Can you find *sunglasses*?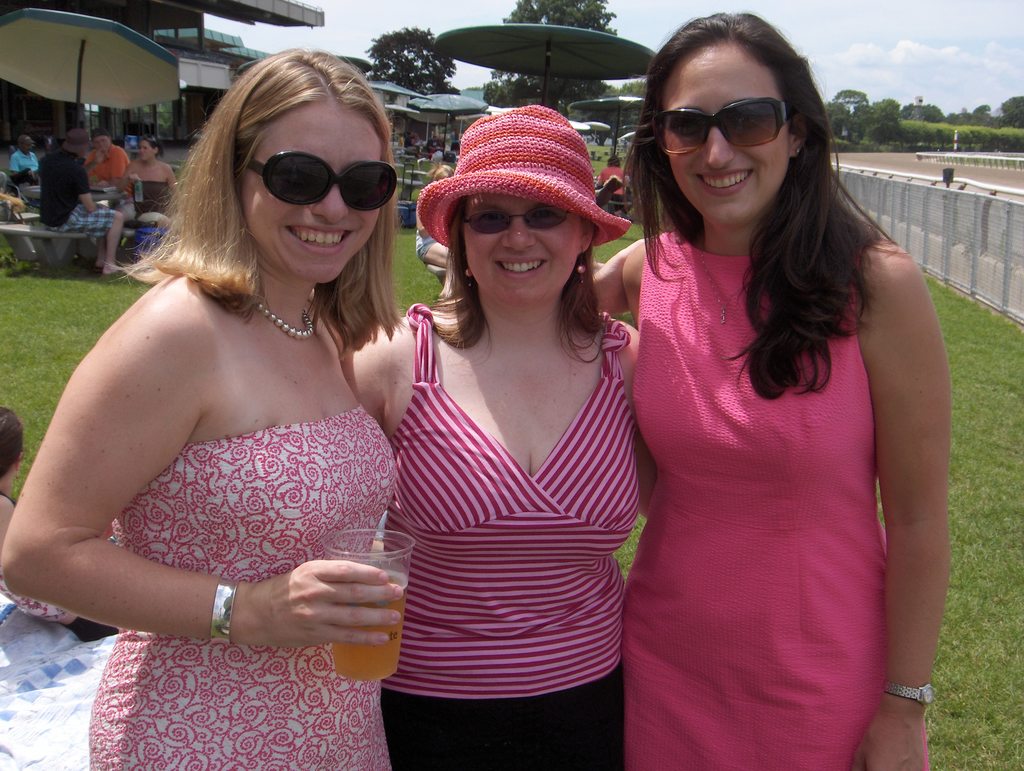
Yes, bounding box: 242:152:400:206.
